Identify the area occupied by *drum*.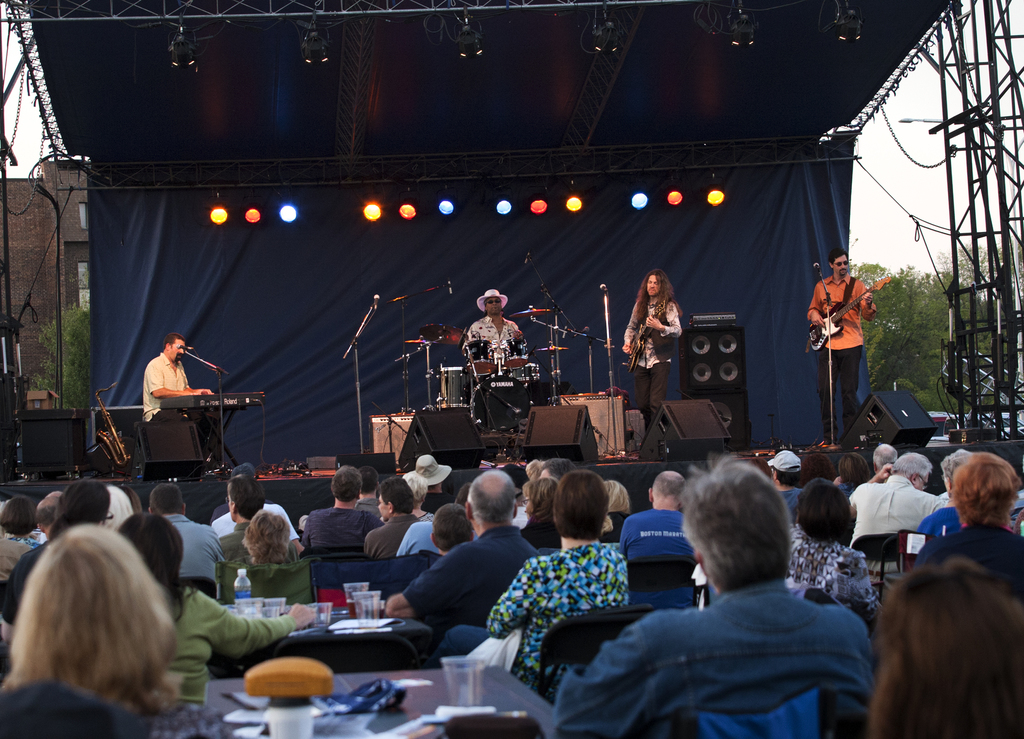
Area: 440/365/475/409.
